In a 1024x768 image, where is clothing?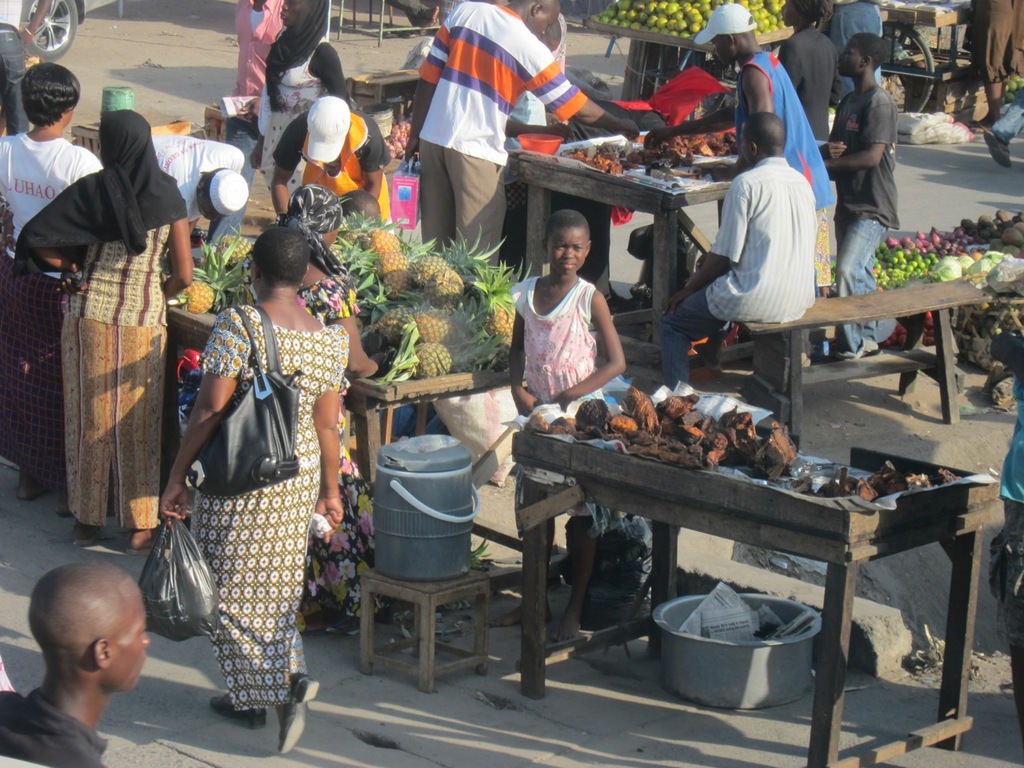
crop(991, 86, 1023, 146).
